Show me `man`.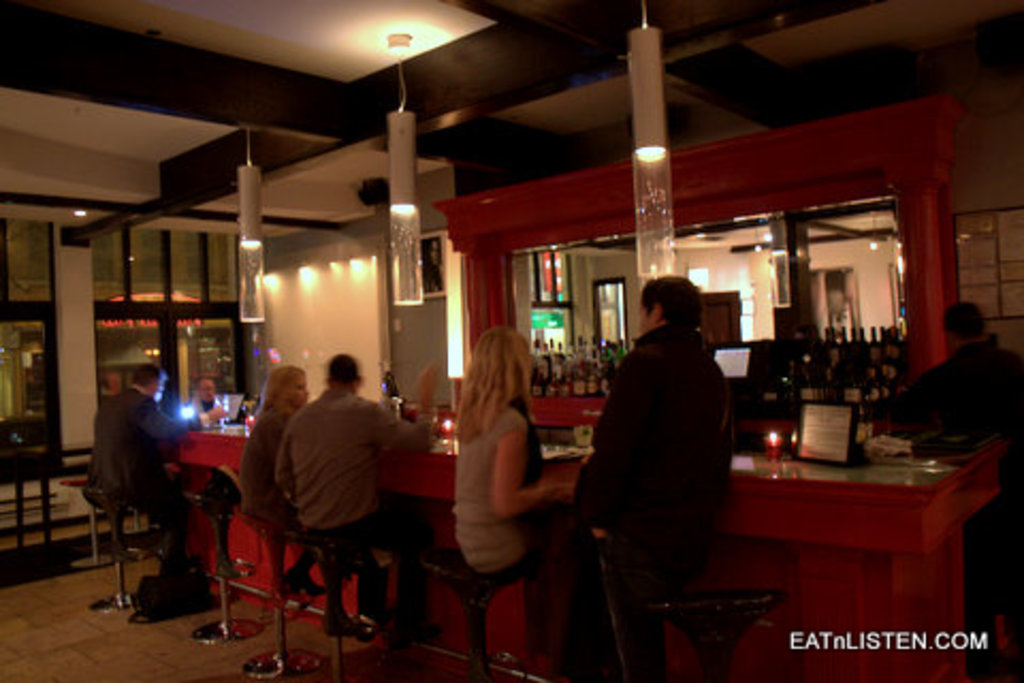
`man` is here: detection(578, 273, 740, 681).
